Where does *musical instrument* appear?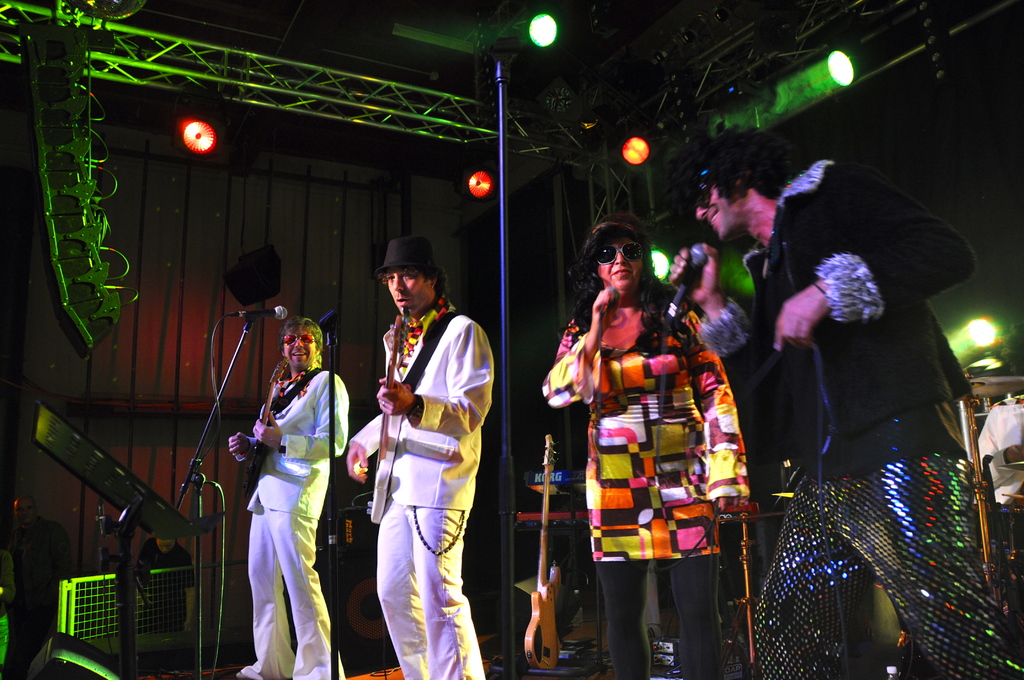
Appears at {"x1": 966, "y1": 391, "x2": 1023, "y2": 651}.
